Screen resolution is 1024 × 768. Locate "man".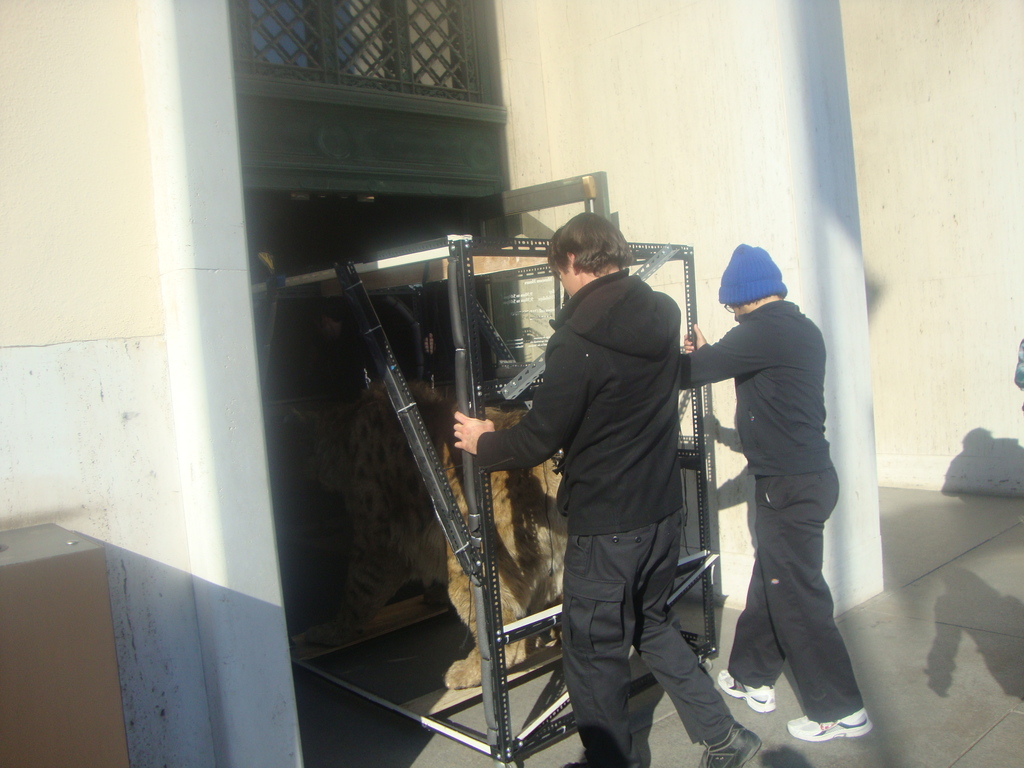
region(456, 206, 764, 767).
